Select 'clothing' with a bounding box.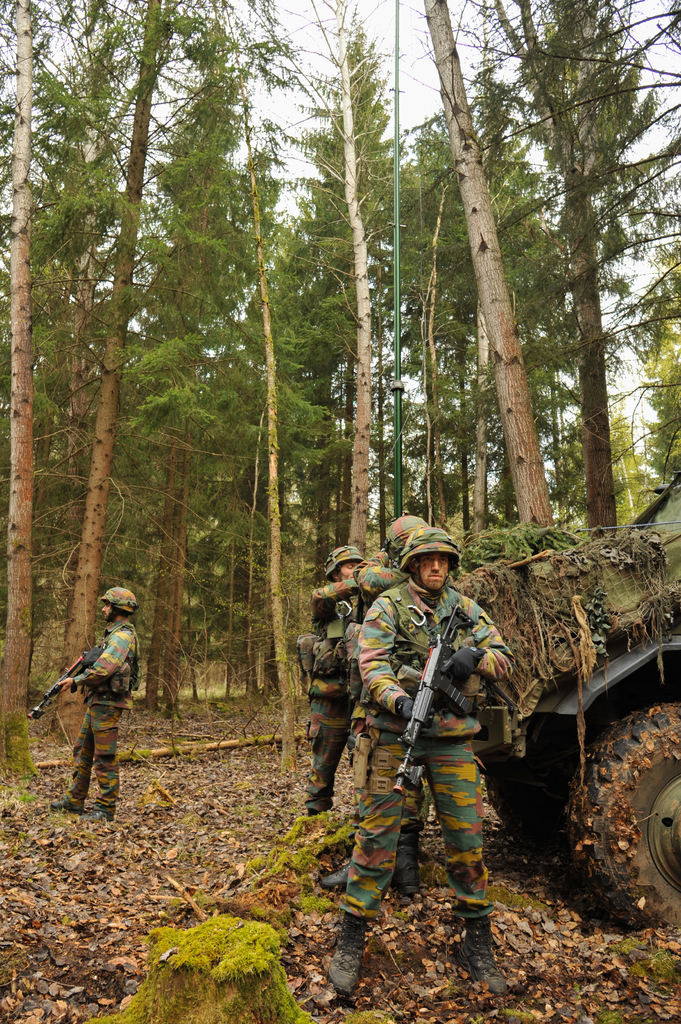
locate(351, 557, 524, 920).
